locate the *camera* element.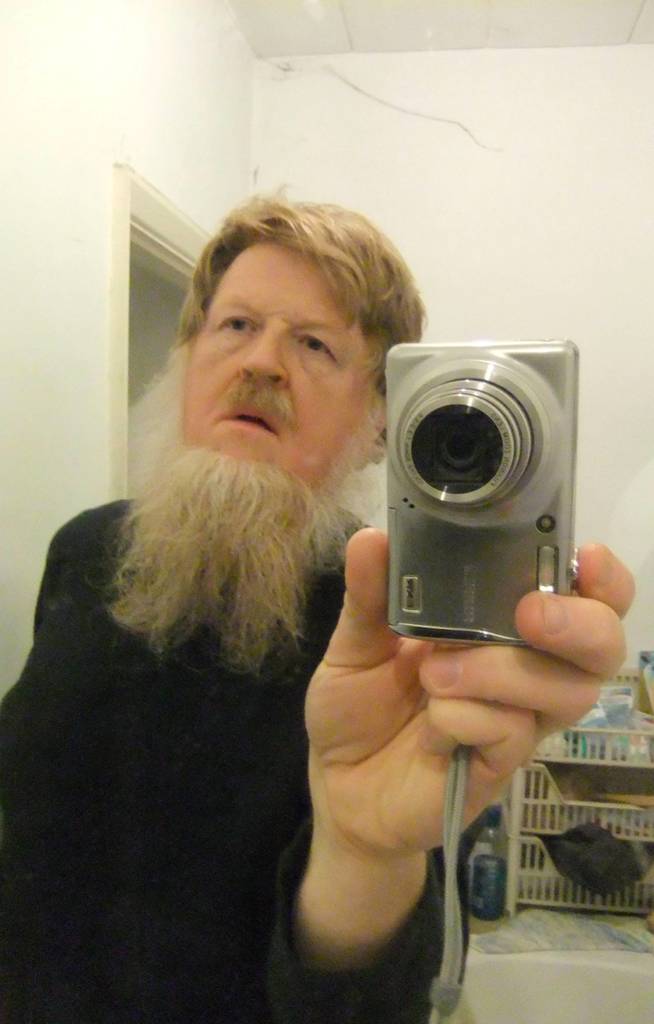
Element bbox: {"left": 382, "top": 342, "right": 580, "bottom": 641}.
